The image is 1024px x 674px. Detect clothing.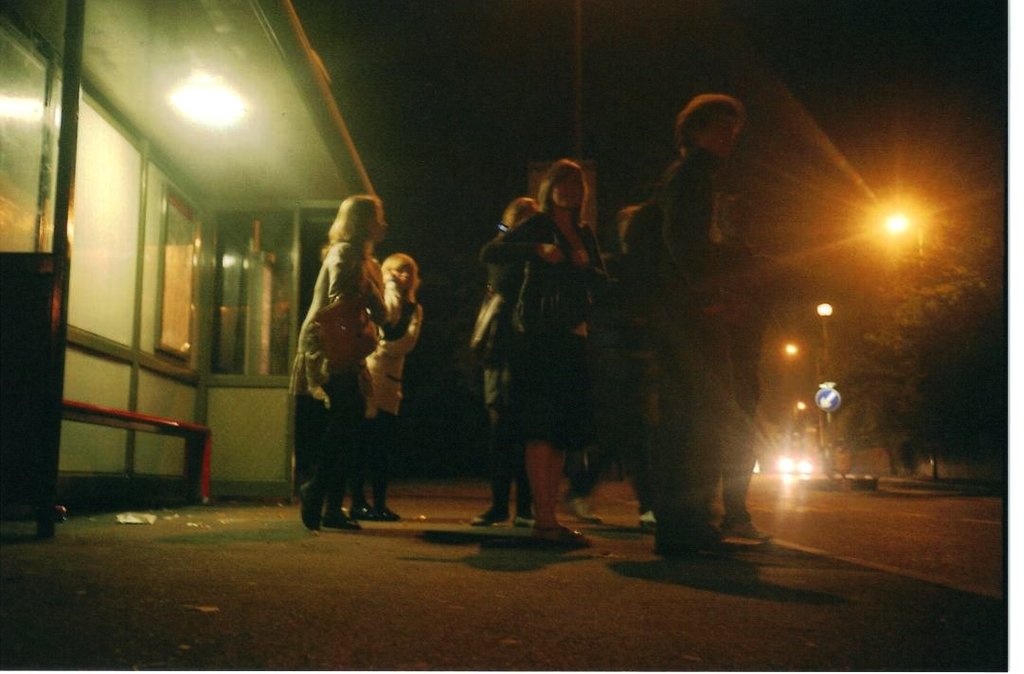
Detection: l=360, t=289, r=423, b=423.
